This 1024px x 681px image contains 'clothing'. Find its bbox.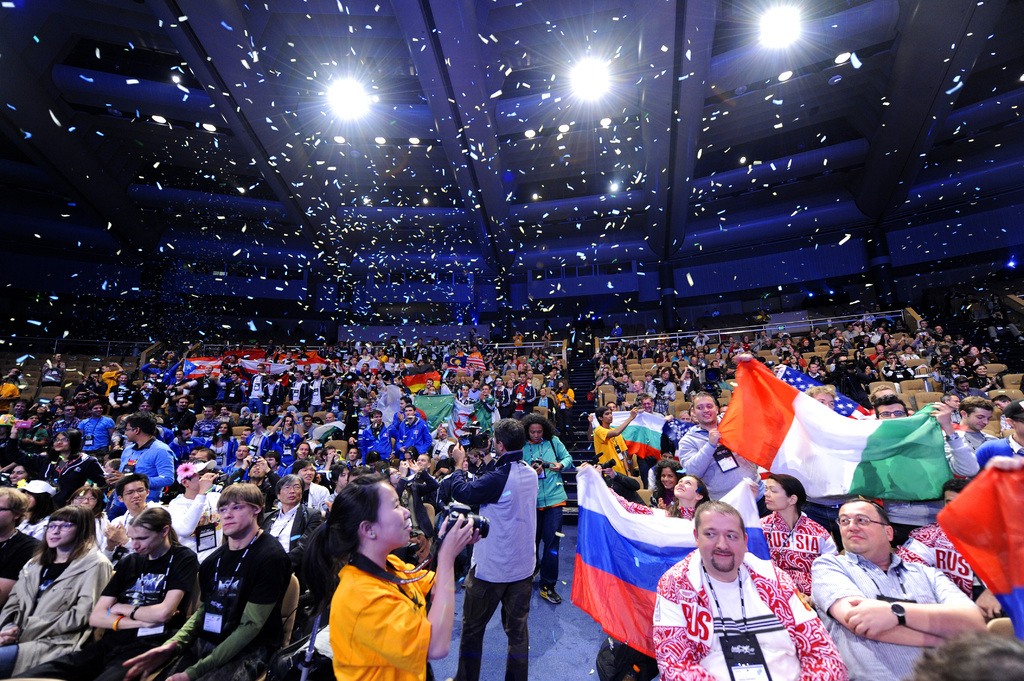
{"left": 225, "top": 383, "right": 240, "bottom": 405}.
